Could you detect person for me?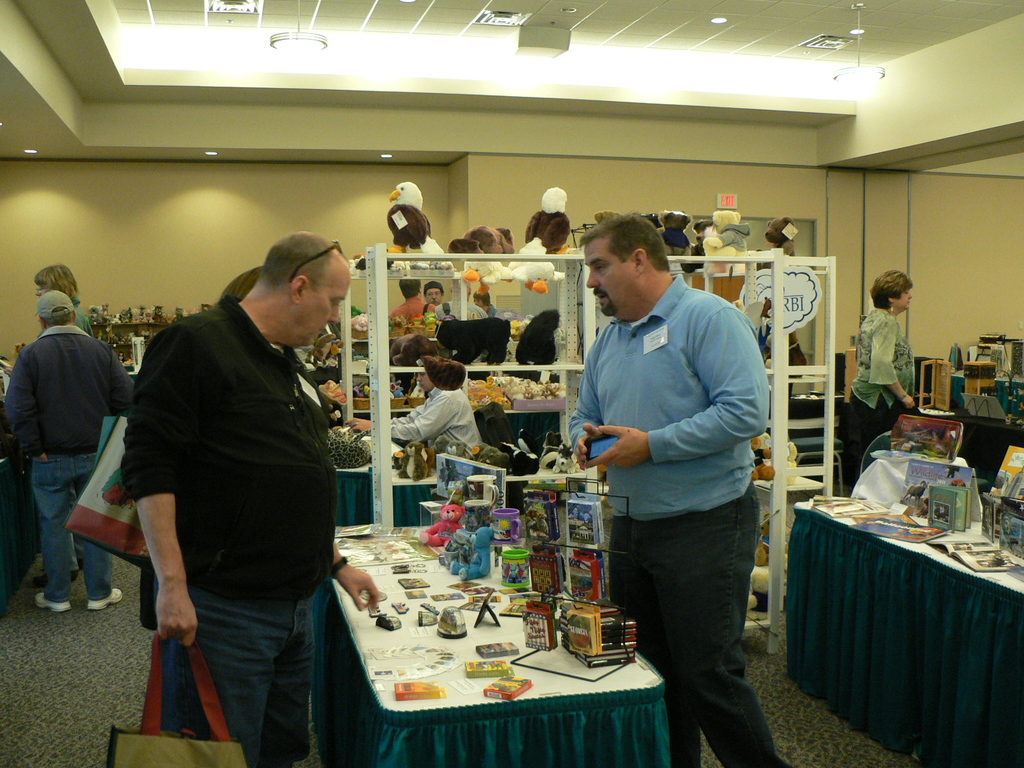
Detection result: (x1=841, y1=268, x2=924, y2=506).
